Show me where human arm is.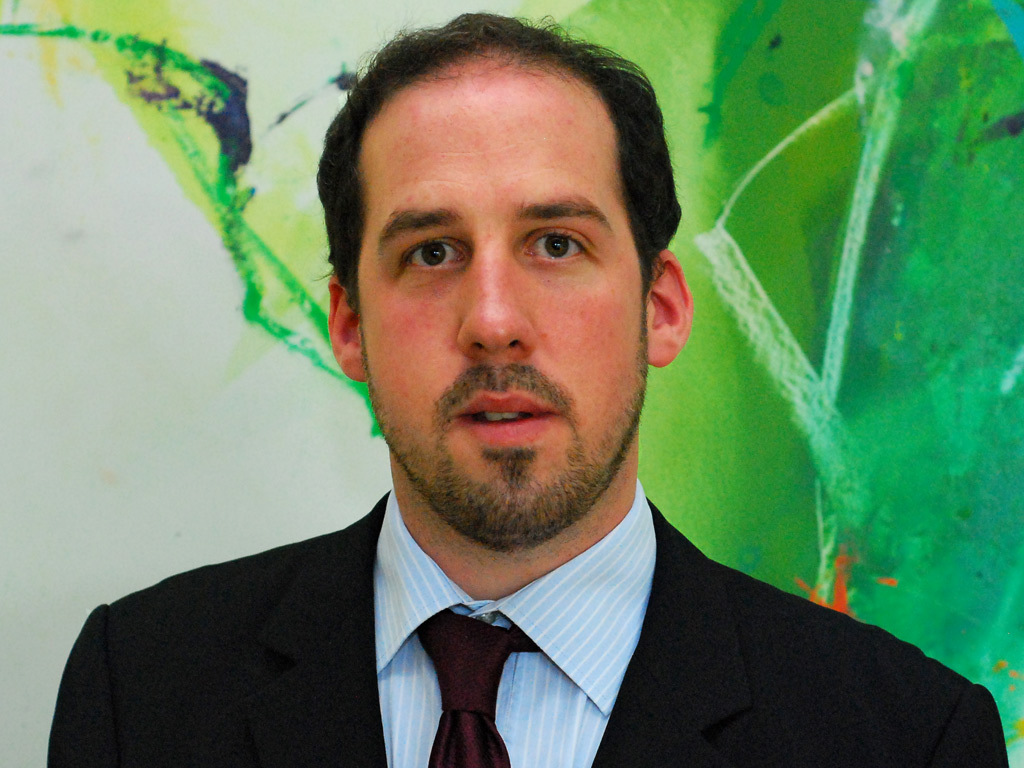
human arm is at bbox=[926, 684, 1012, 767].
